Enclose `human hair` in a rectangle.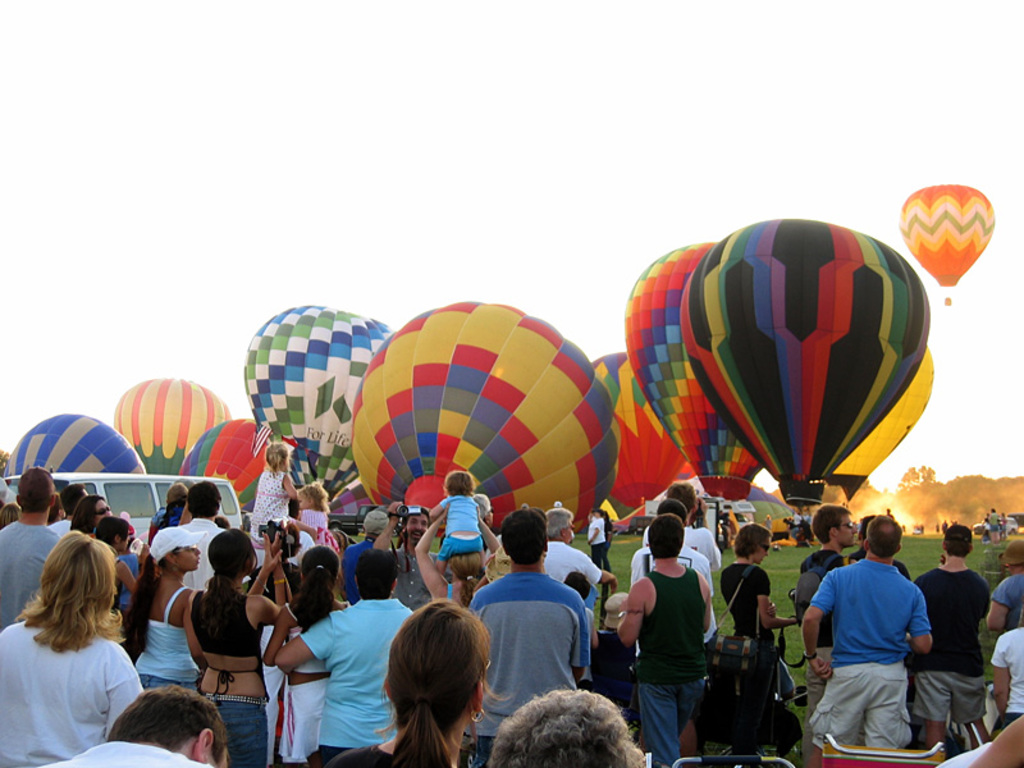
x1=0, y1=498, x2=22, y2=526.
